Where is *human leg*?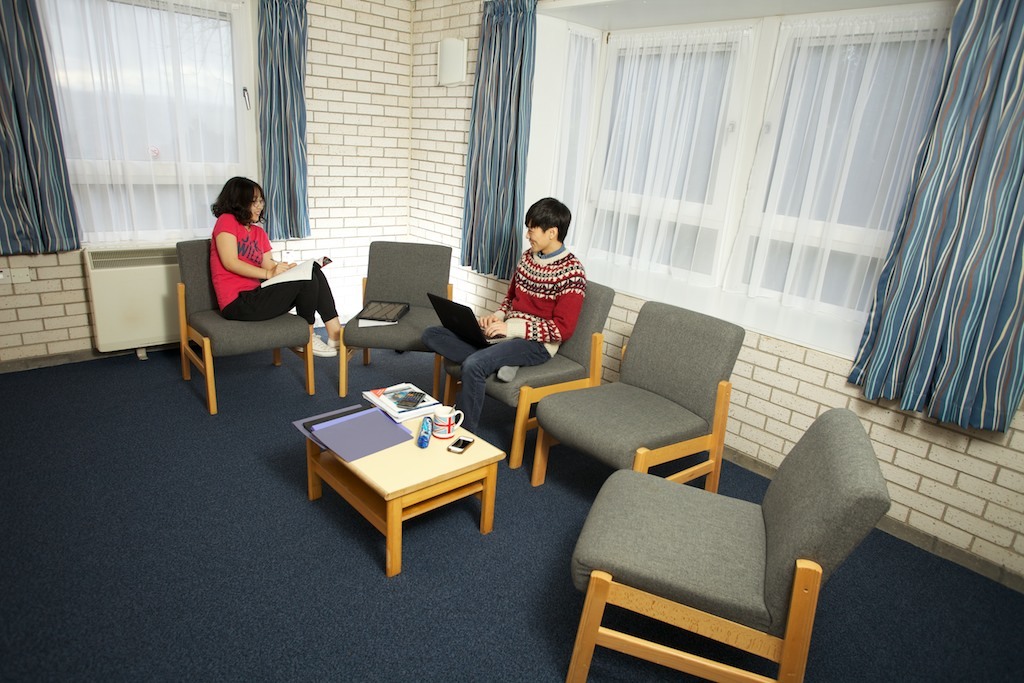
<bbox>422, 321, 518, 381</bbox>.
